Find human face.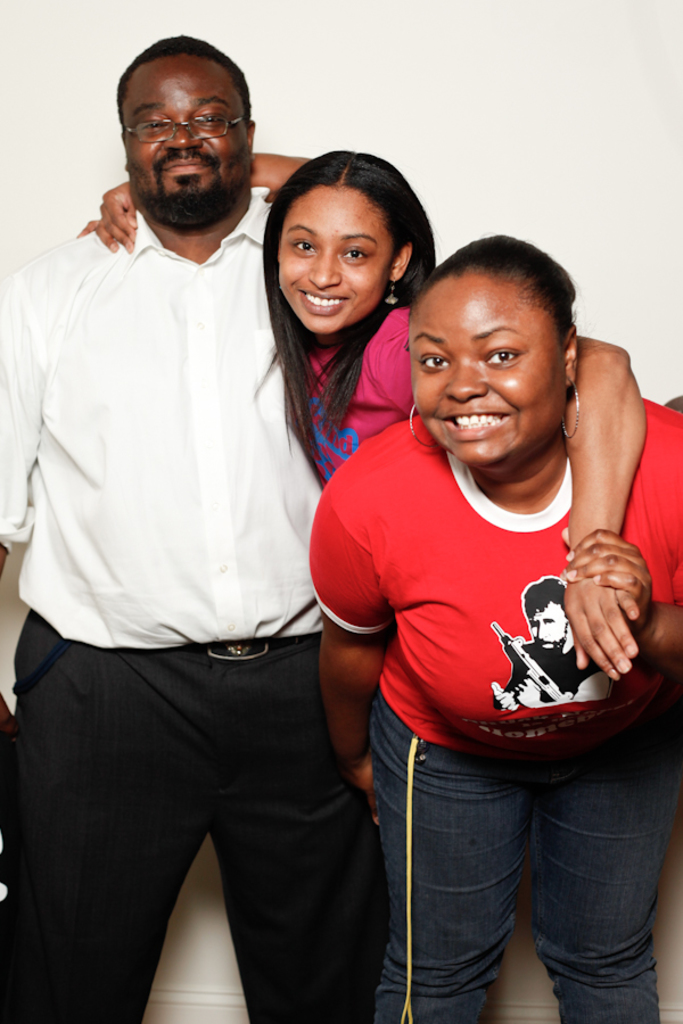
rect(285, 197, 392, 333).
